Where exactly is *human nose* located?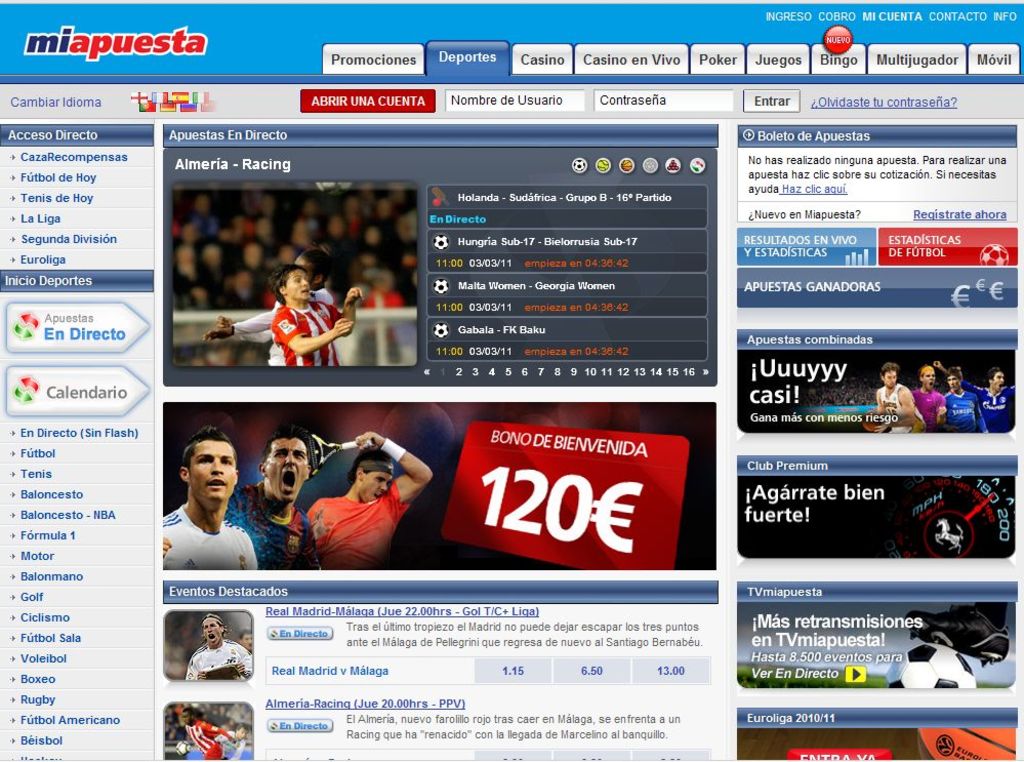
Its bounding box is <box>932,377,933,378</box>.
